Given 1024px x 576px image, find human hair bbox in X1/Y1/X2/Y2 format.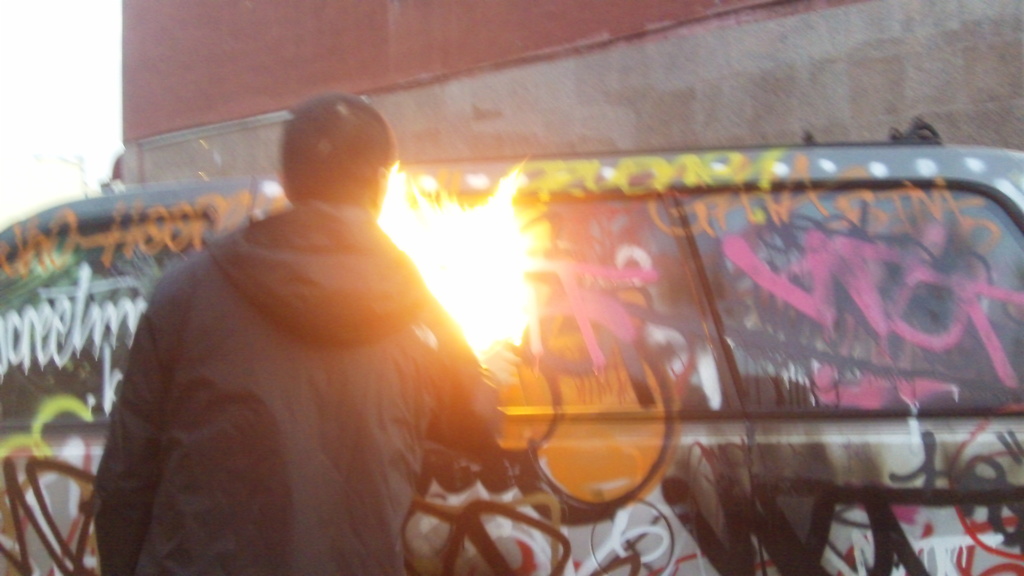
275/96/392/212.
